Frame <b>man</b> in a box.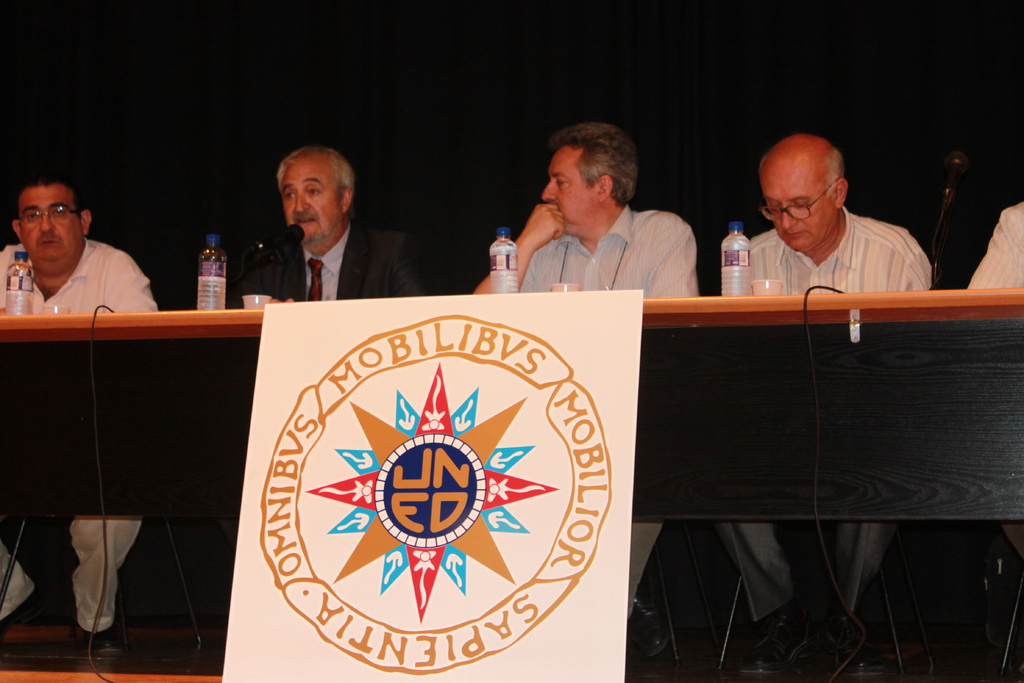
(459, 128, 707, 664).
